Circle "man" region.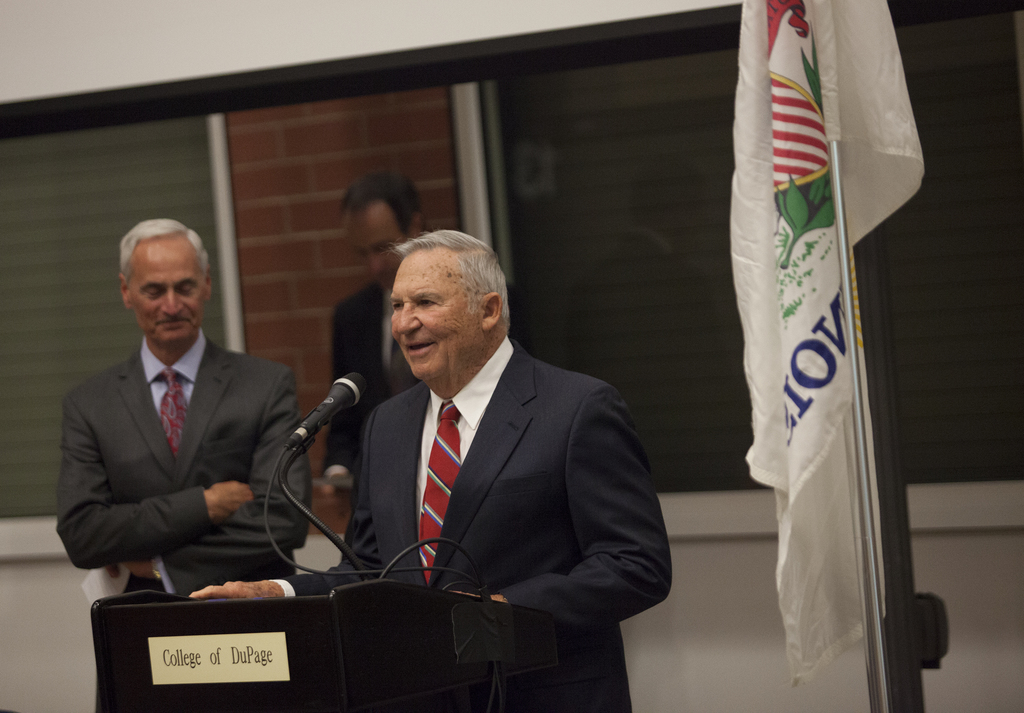
Region: {"x1": 314, "y1": 225, "x2": 653, "y2": 682}.
